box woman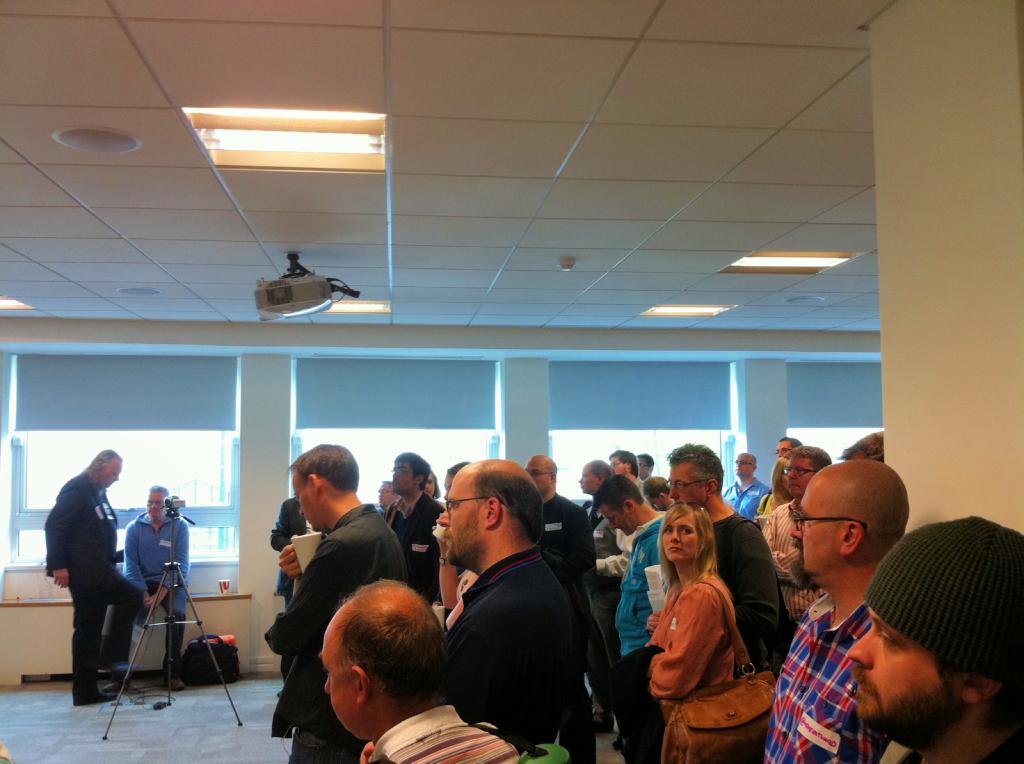
locate(624, 487, 755, 756)
